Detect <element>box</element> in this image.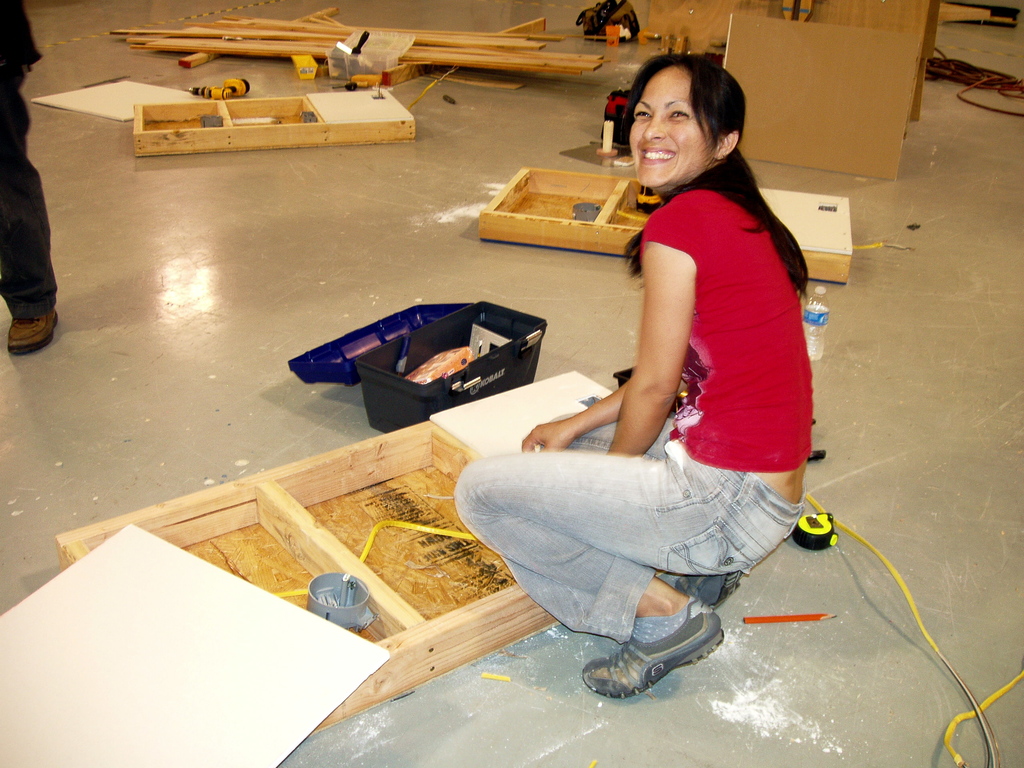
Detection: pyautogui.locateOnScreen(744, 6, 924, 179).
